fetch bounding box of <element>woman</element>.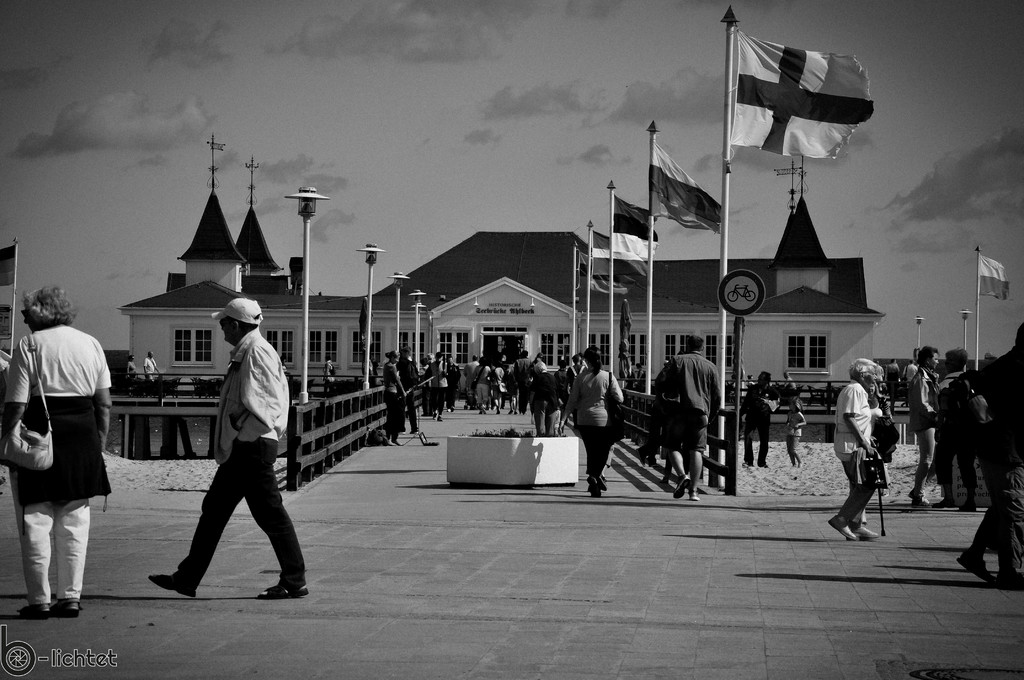
Bbox: x1=380, y1=348, x2=408, y2=444.
